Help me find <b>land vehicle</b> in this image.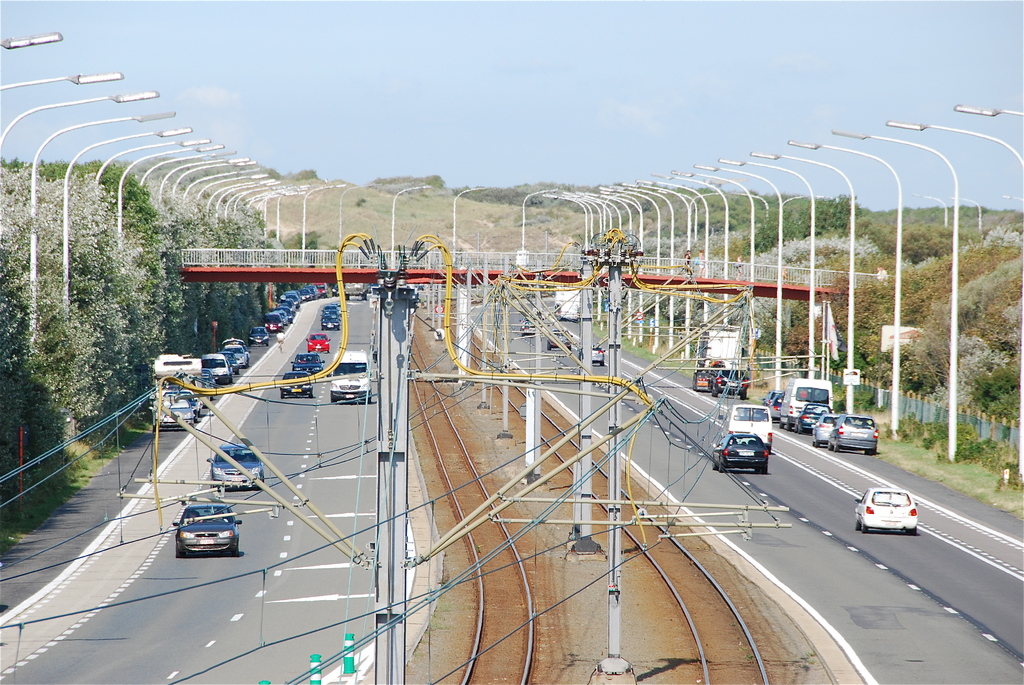
Found it: bbox=[552, 286, 580, 327].
